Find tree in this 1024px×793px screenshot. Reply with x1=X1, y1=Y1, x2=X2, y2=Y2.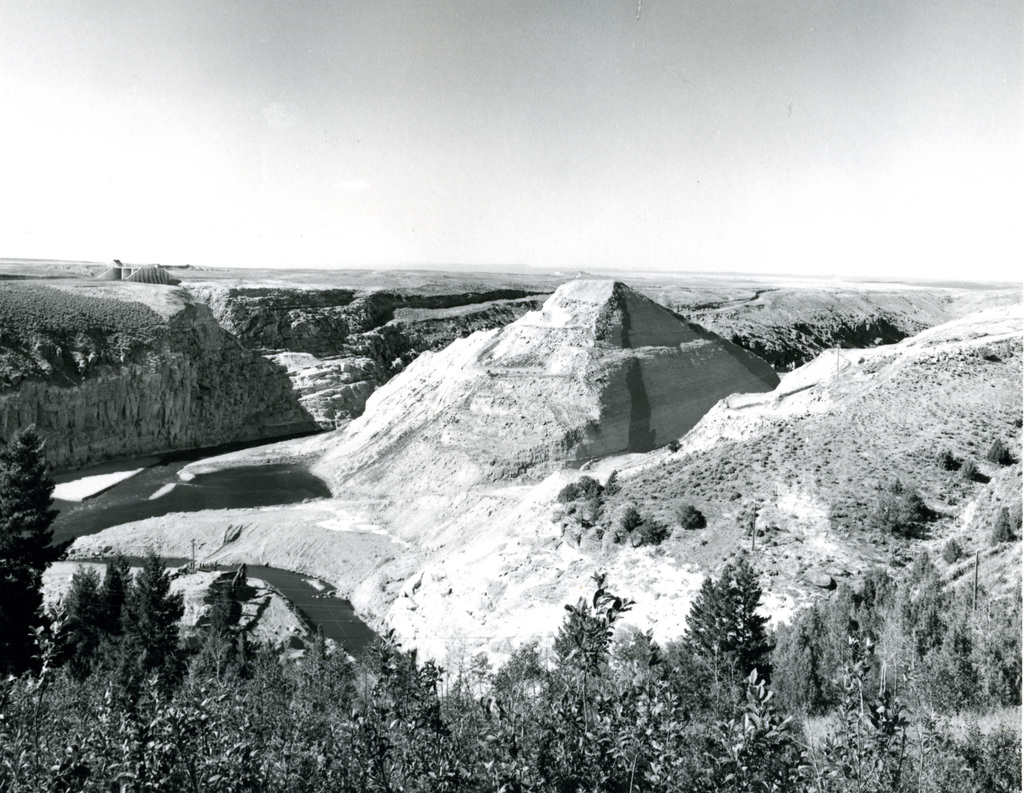
x1=957, y1=456, x2=983, y2=478.
